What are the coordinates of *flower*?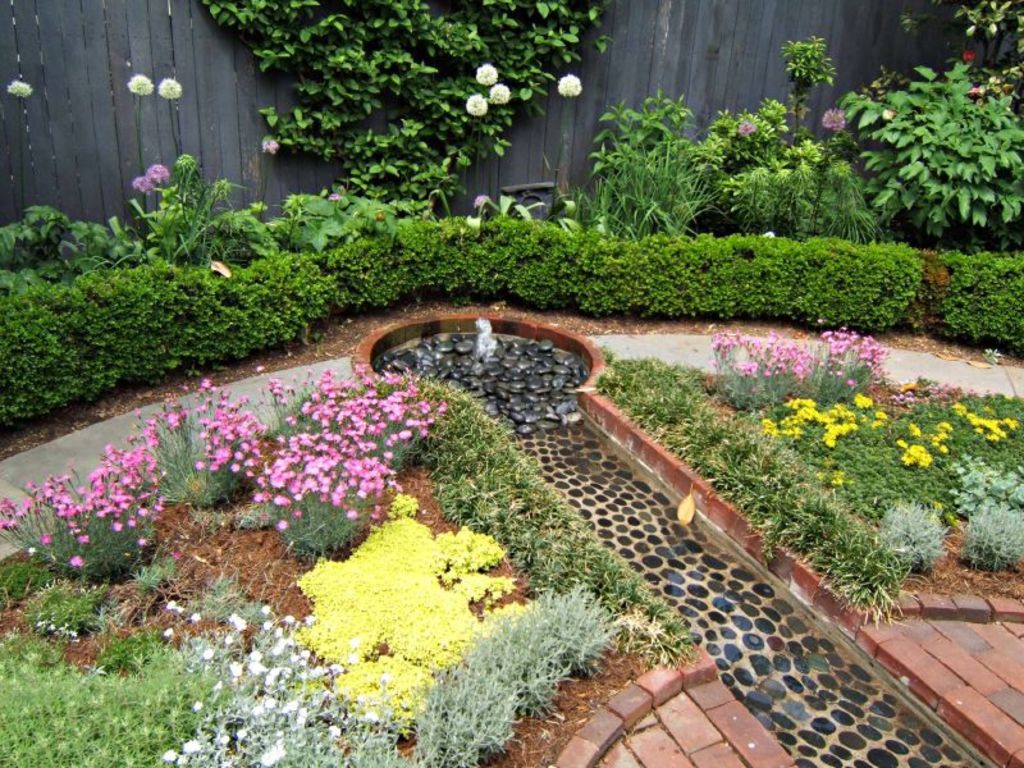
select_region(68, 553, 84, 567).
